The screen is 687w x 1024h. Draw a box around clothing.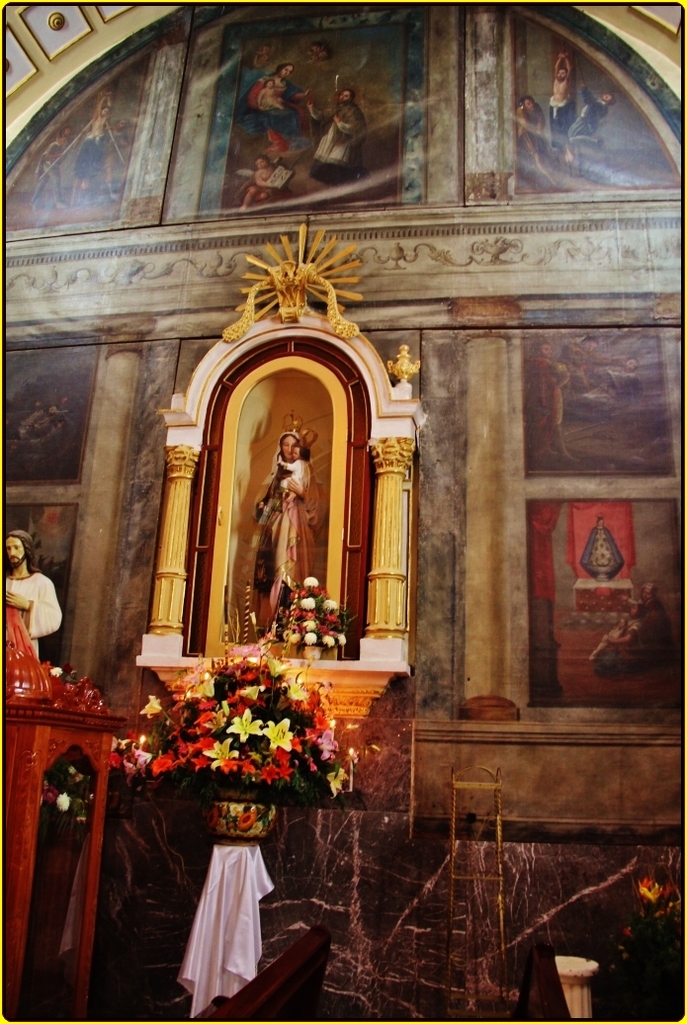
bbox=[259, 87, 283, 107].
